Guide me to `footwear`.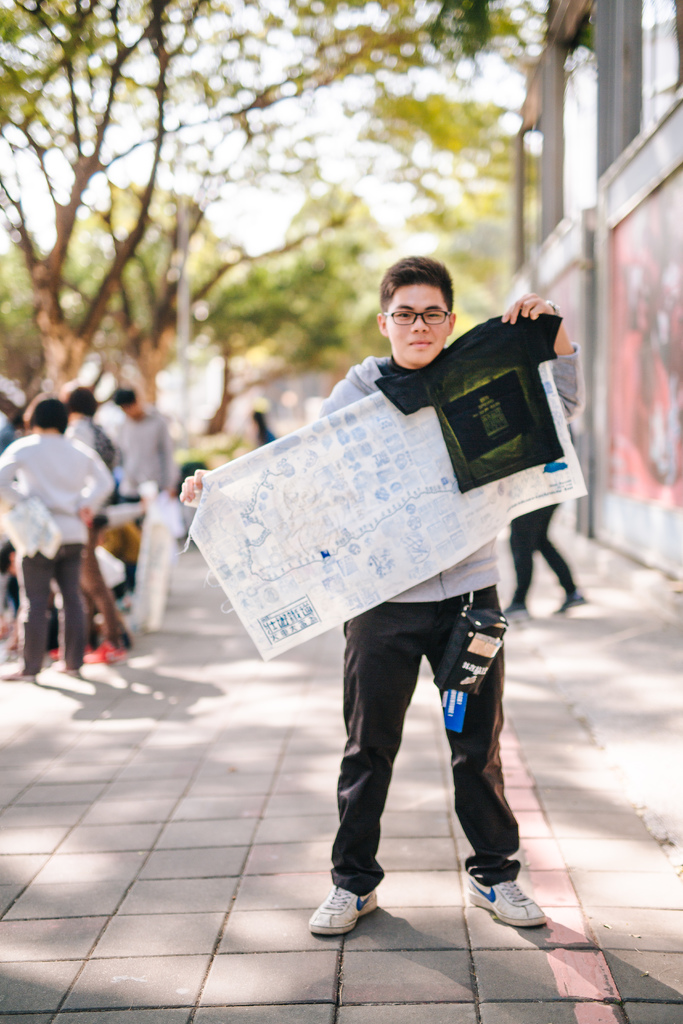
Guidance: 52:662:79:678.
